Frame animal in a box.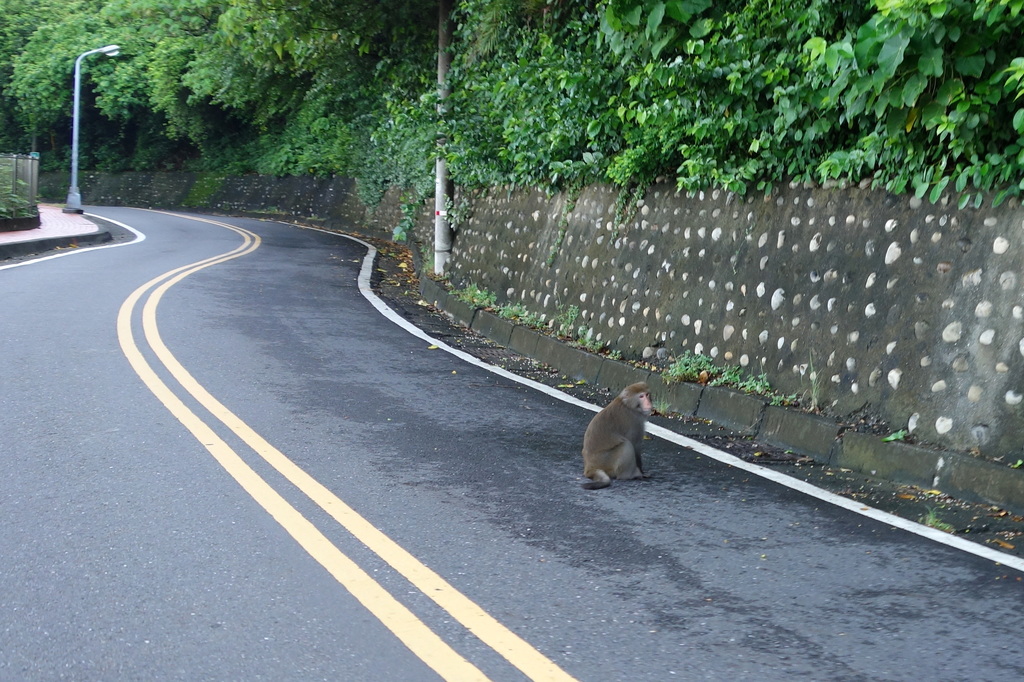
BBox(578, 387, 665, 482).
